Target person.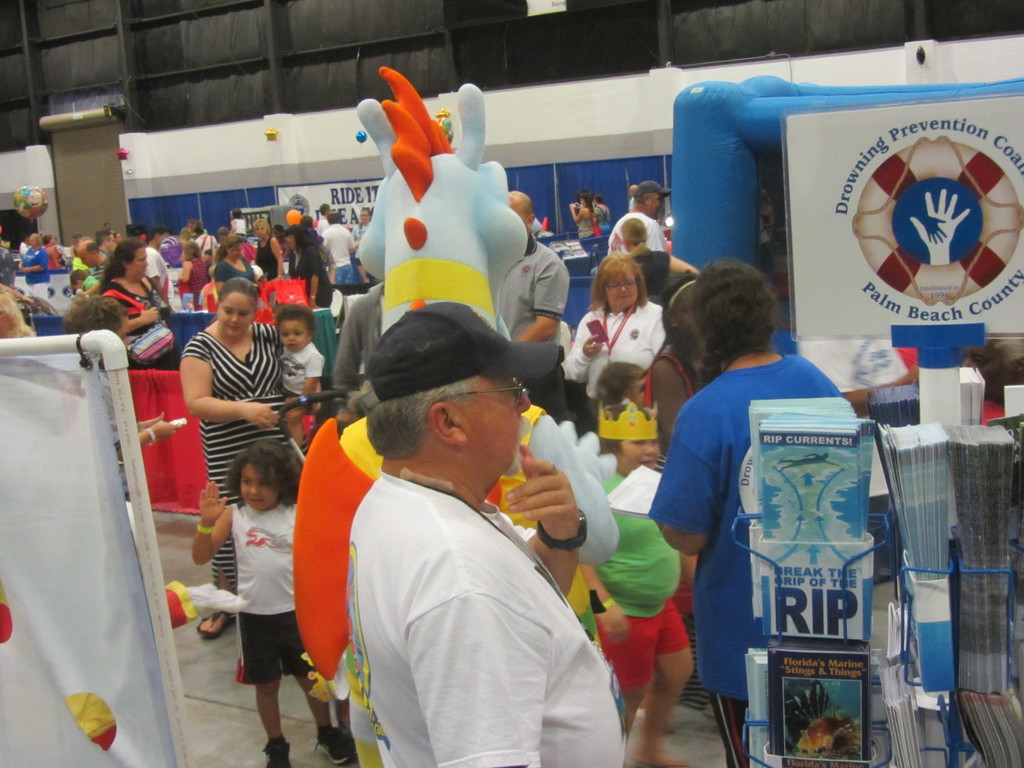
Target region: [x1=557, y1=252, x2=665, y2=387].
